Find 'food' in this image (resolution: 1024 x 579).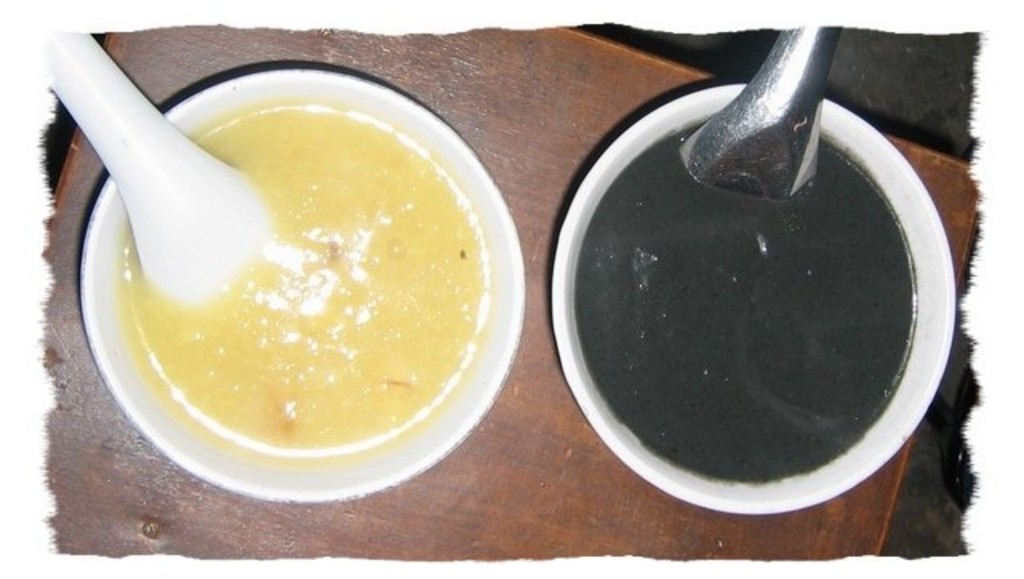
(left=563, top=133, right=938, bottom=494).
